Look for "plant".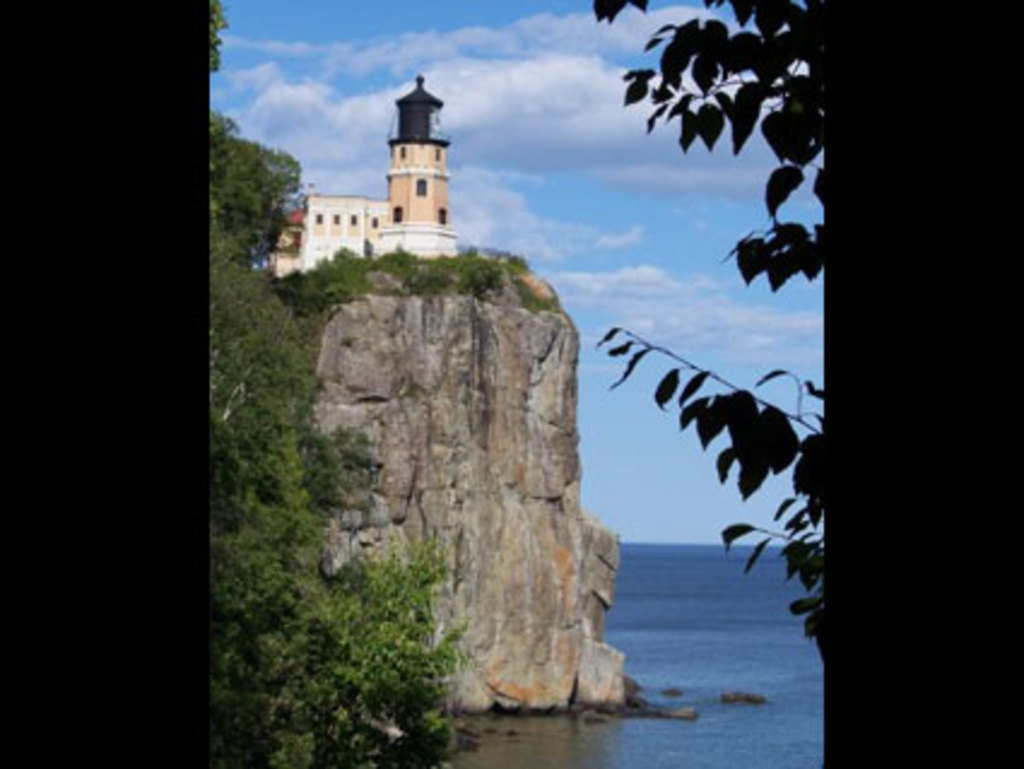
Found: 593,0,831,661.
